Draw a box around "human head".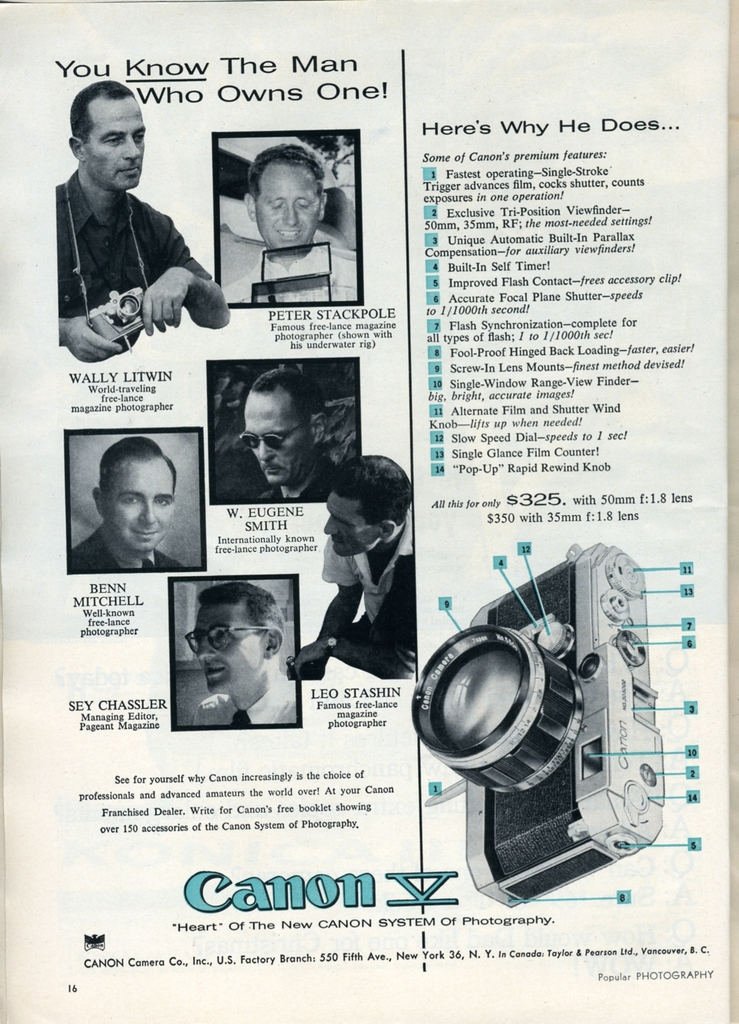
l=187, t=586, r=280, b=690.
